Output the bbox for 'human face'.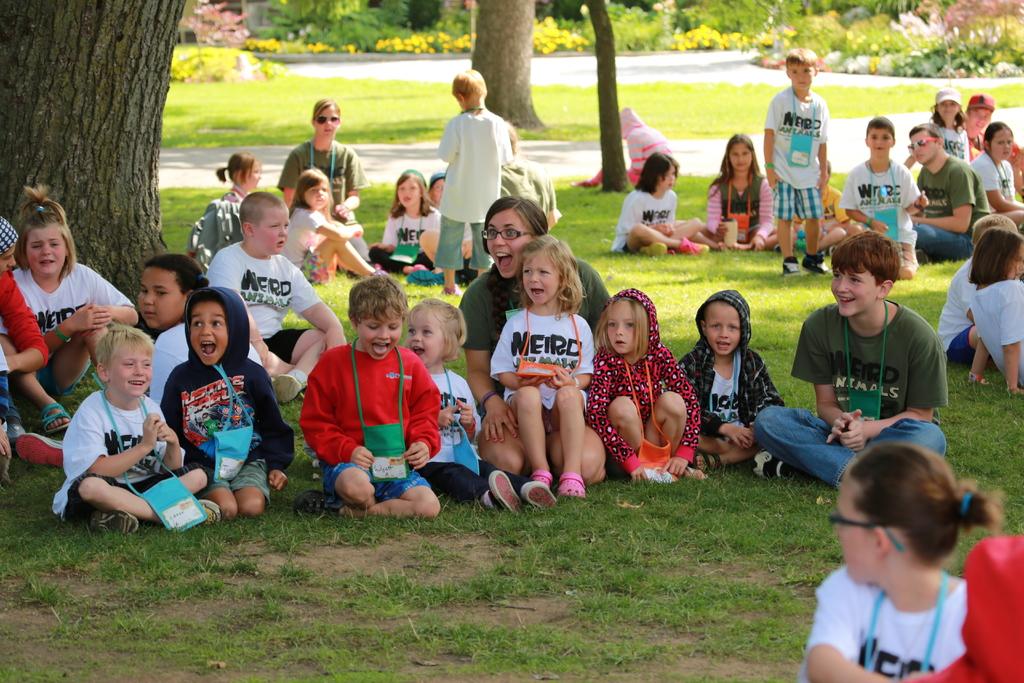
detection(826, 258, 879, 315).
